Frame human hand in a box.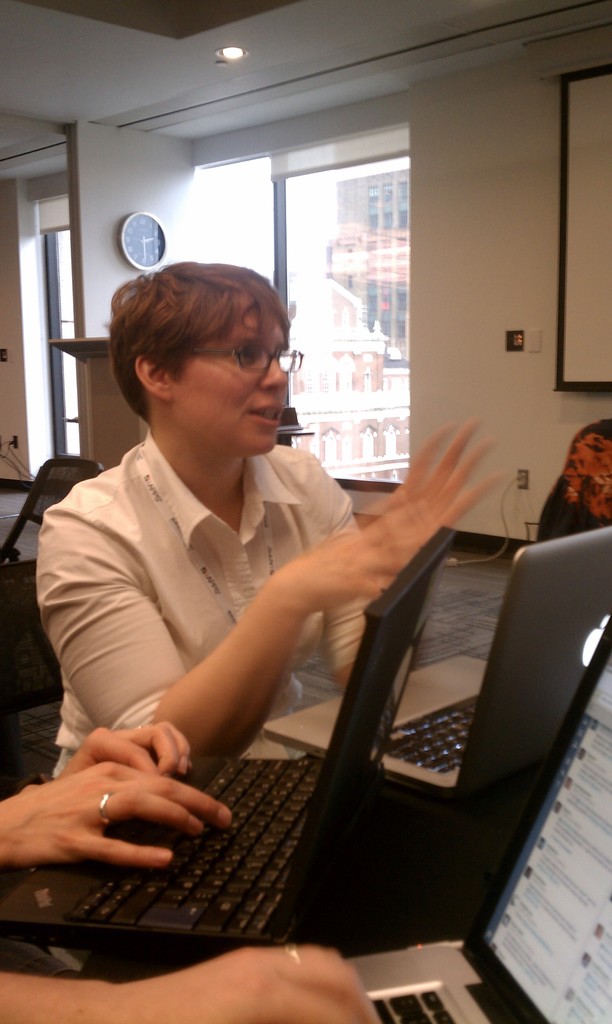
[371, 414, 494, 556].
